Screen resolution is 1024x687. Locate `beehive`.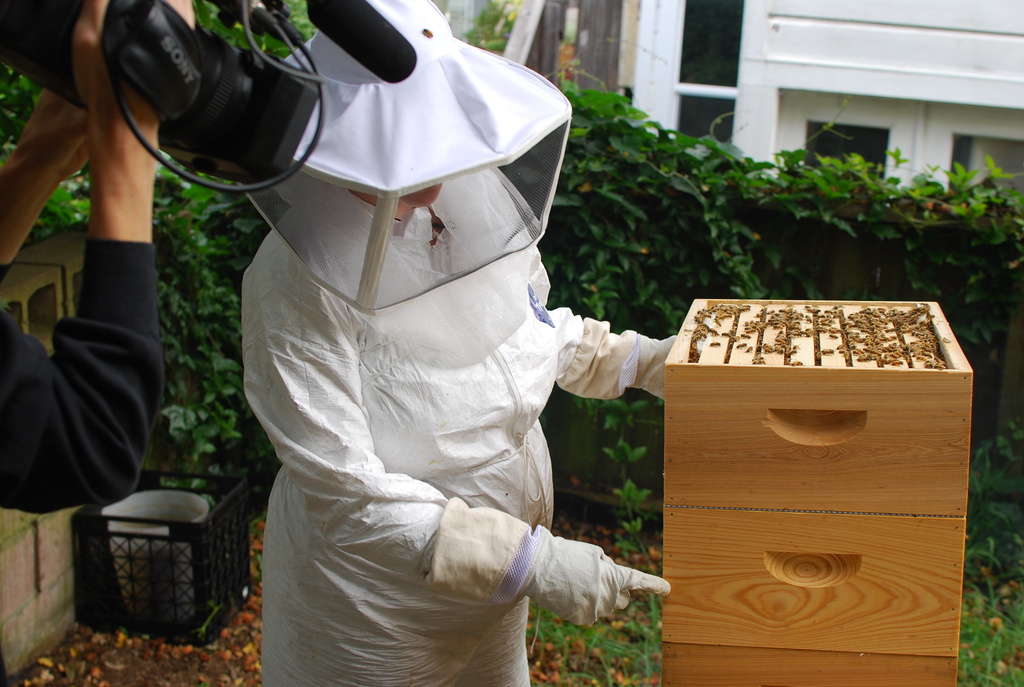
l=662, t=299, r=977, b=686.
